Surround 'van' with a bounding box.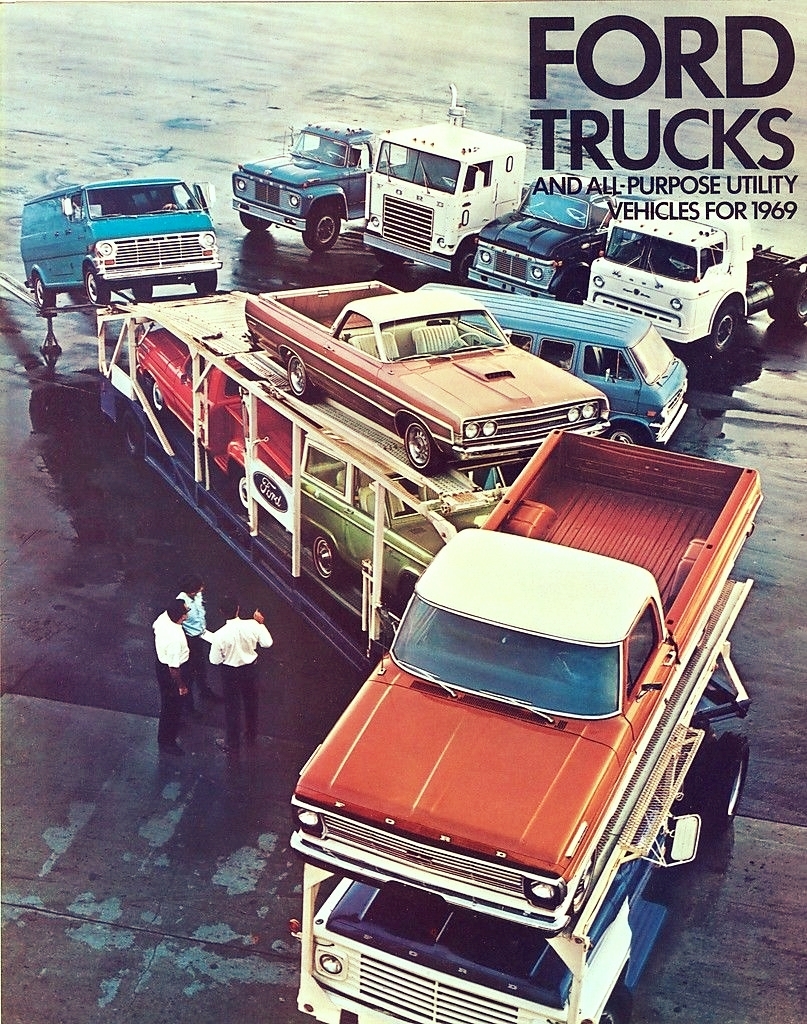
21:178:220:306.
